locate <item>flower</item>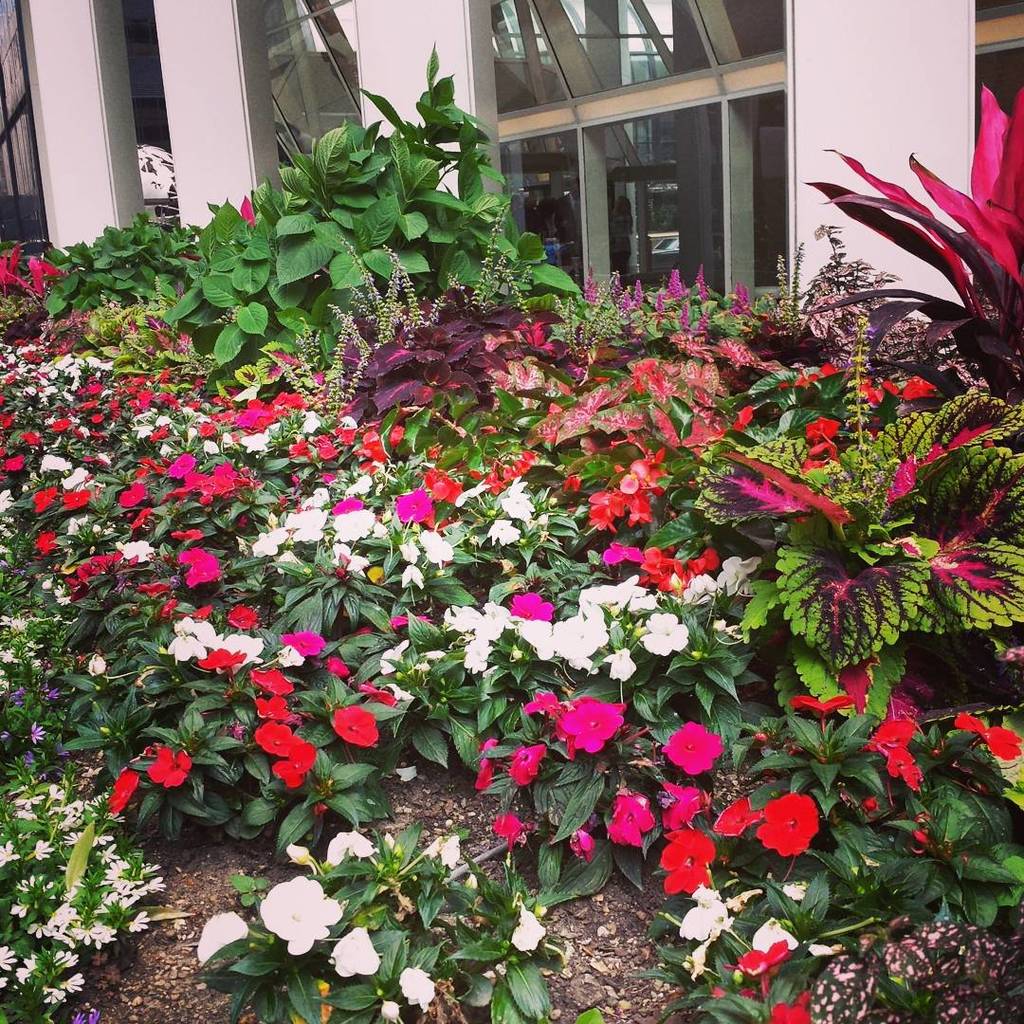
(660, 779, 706, 832)
